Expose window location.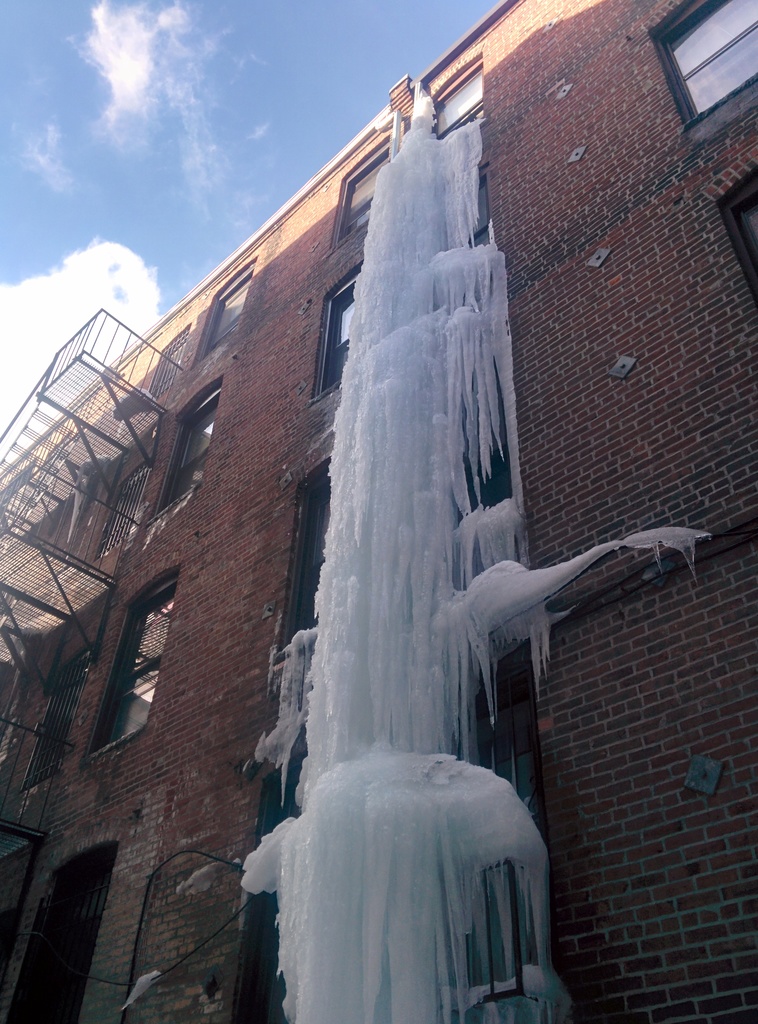
Exposed at bbox(462, 639, 549, 998).
